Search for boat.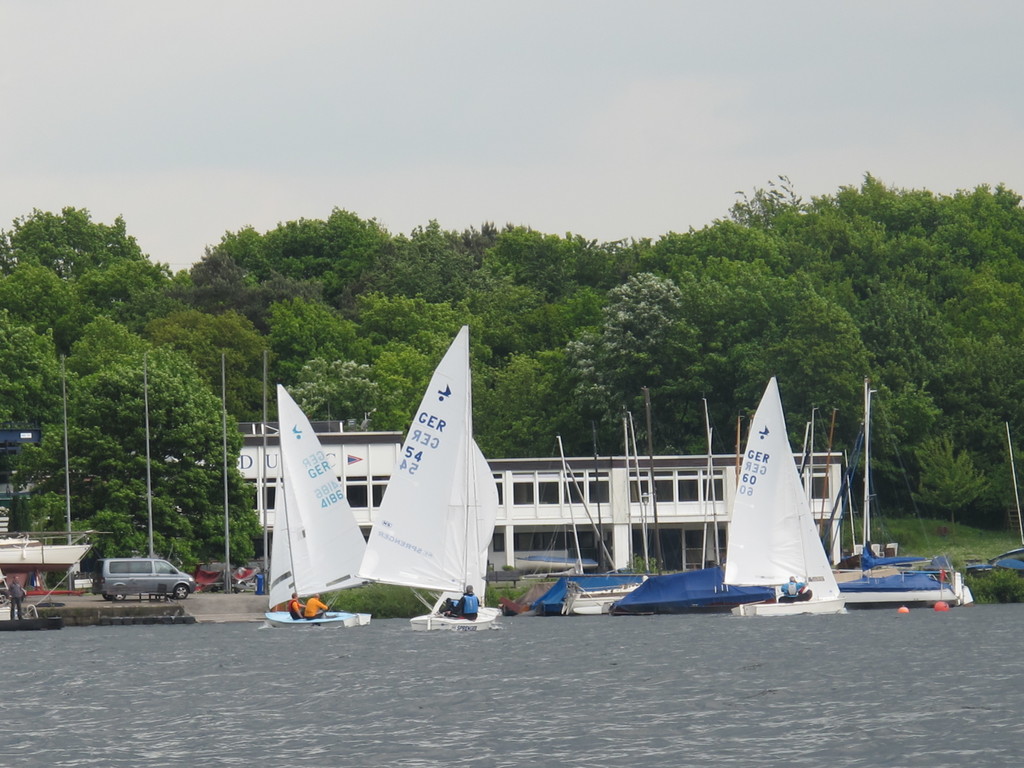
Found at box(553, 426, 647, 622).
